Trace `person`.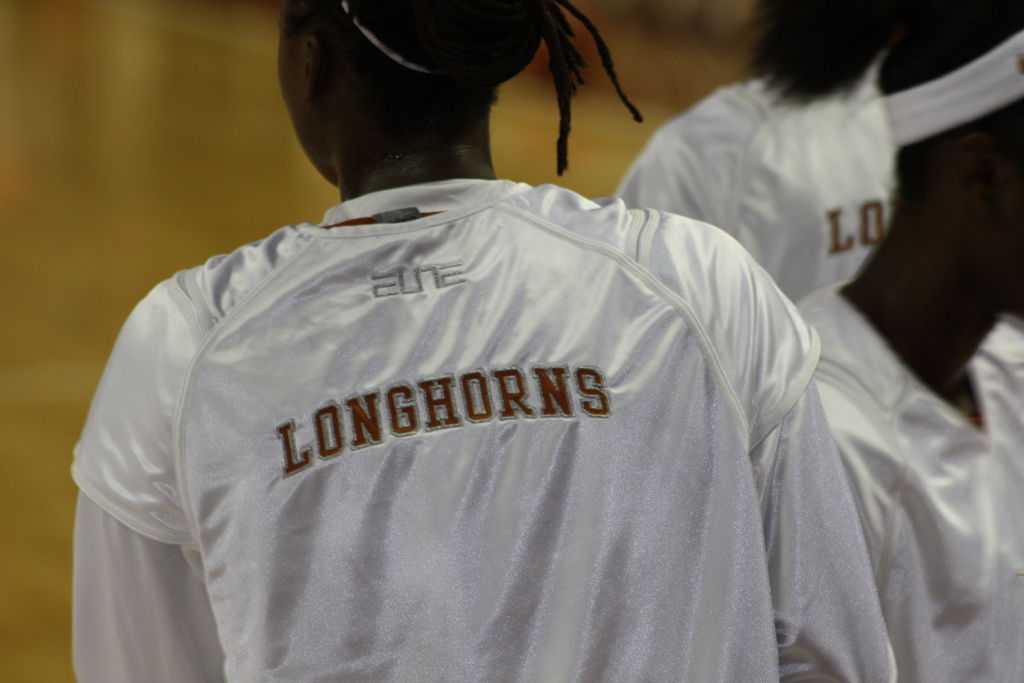
Traced to {"x1": 64, "y1": 0, "x2": 918, "y2": 682}.
